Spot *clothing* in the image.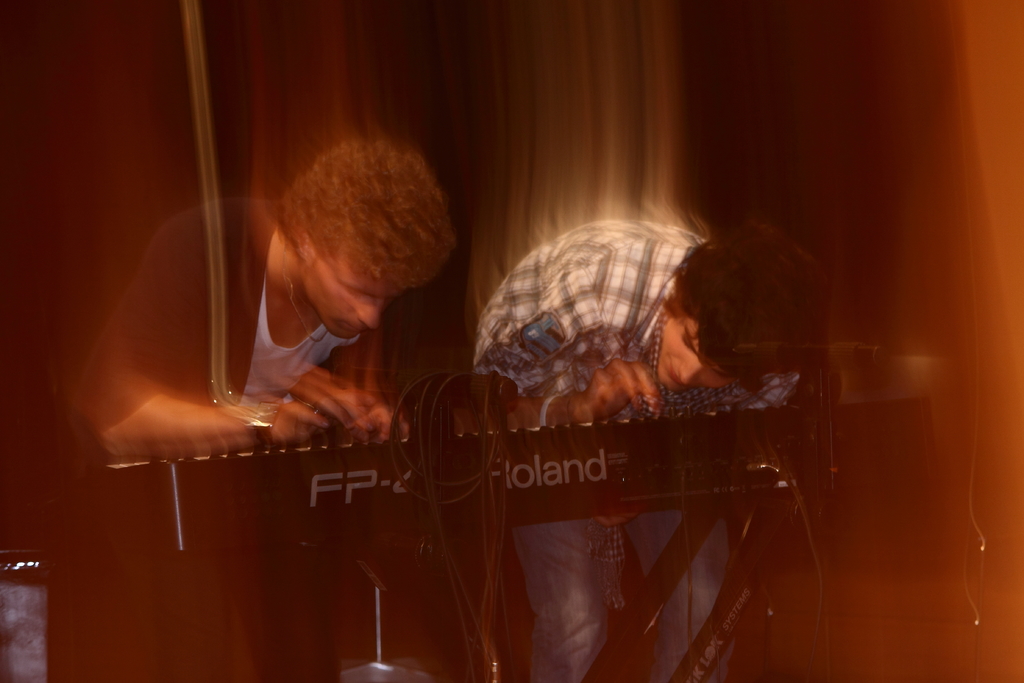
*clothing* found at {"x1": 81, "y1": 190, "x2": 385, "y2": 424}.
